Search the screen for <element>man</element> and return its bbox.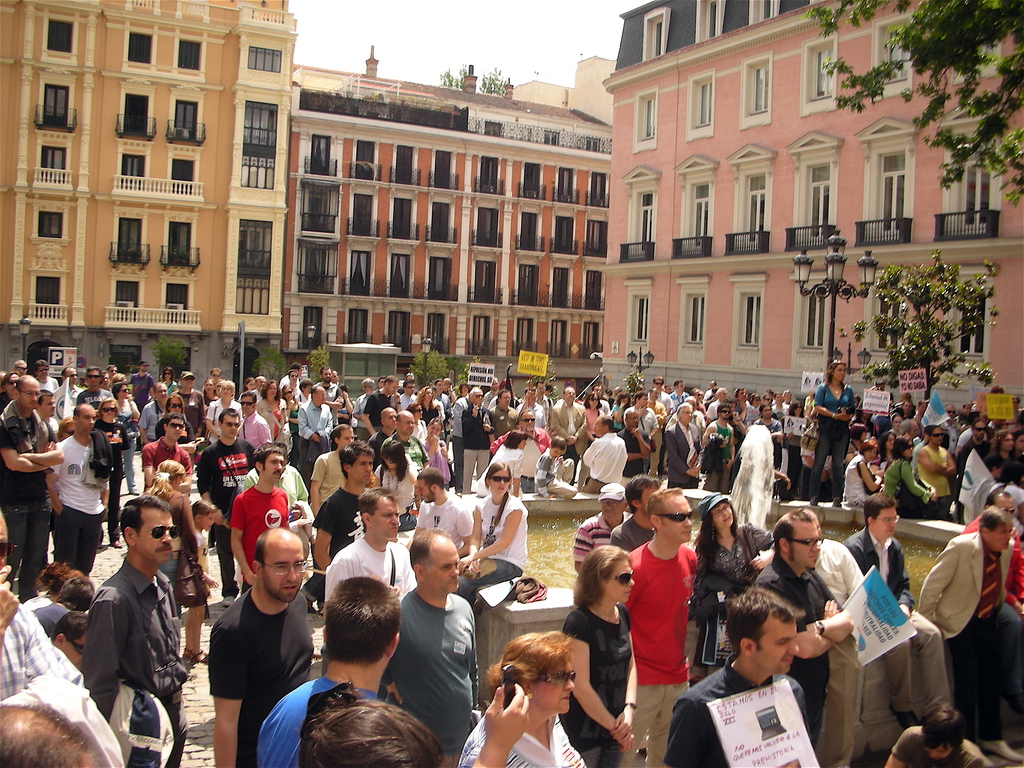
Found: Rect(571, 483, 628, 575).
